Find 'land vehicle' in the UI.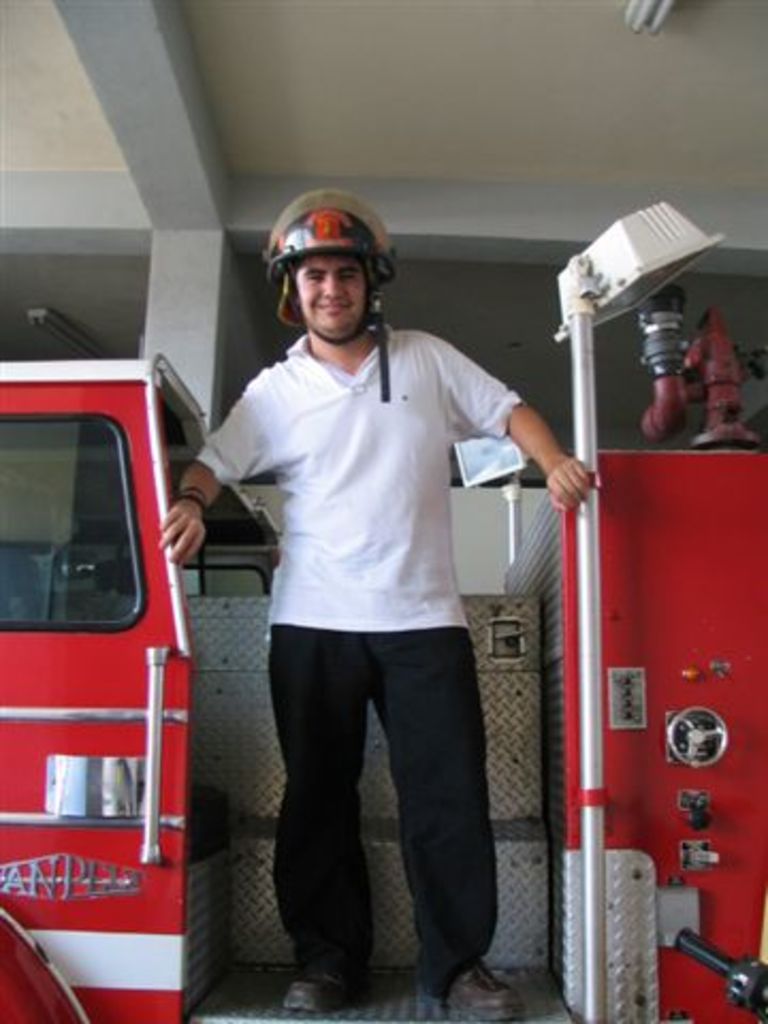
UI element at detection(0, 363, 766, 1022).
